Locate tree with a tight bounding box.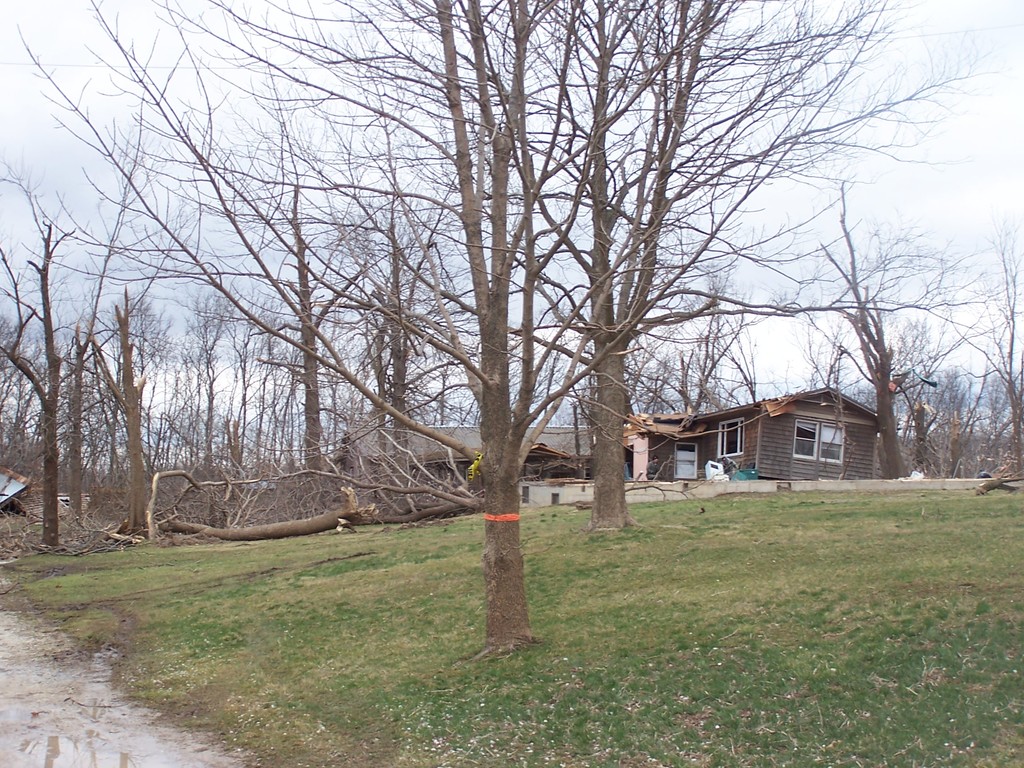
<box>725,172,1023,481</box>.
